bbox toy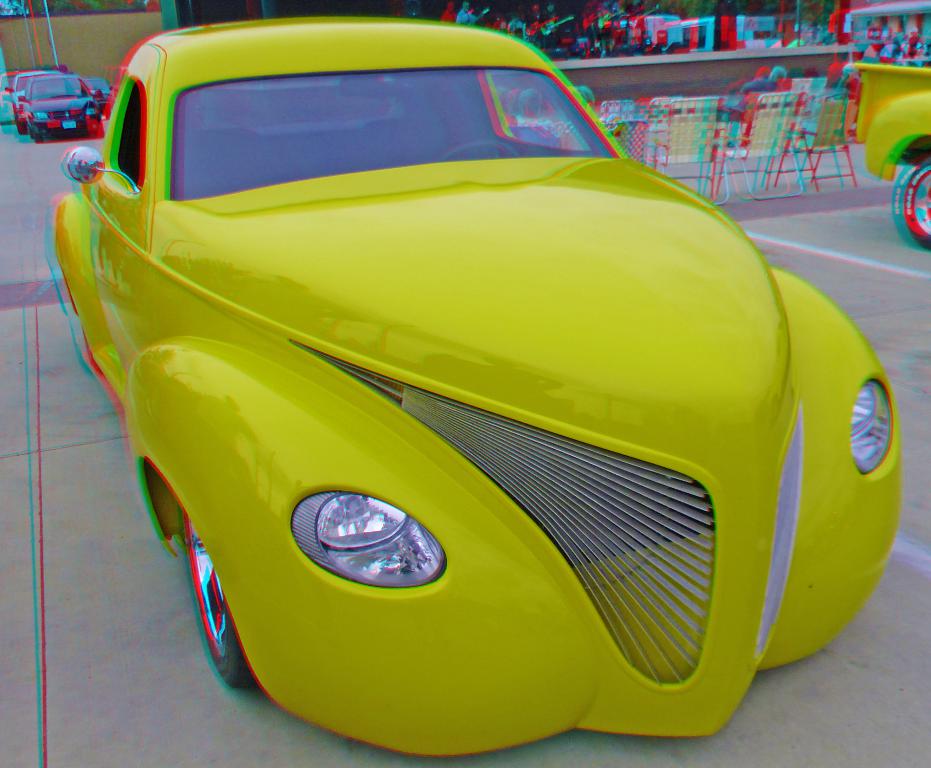
42, 16, 907, 760
